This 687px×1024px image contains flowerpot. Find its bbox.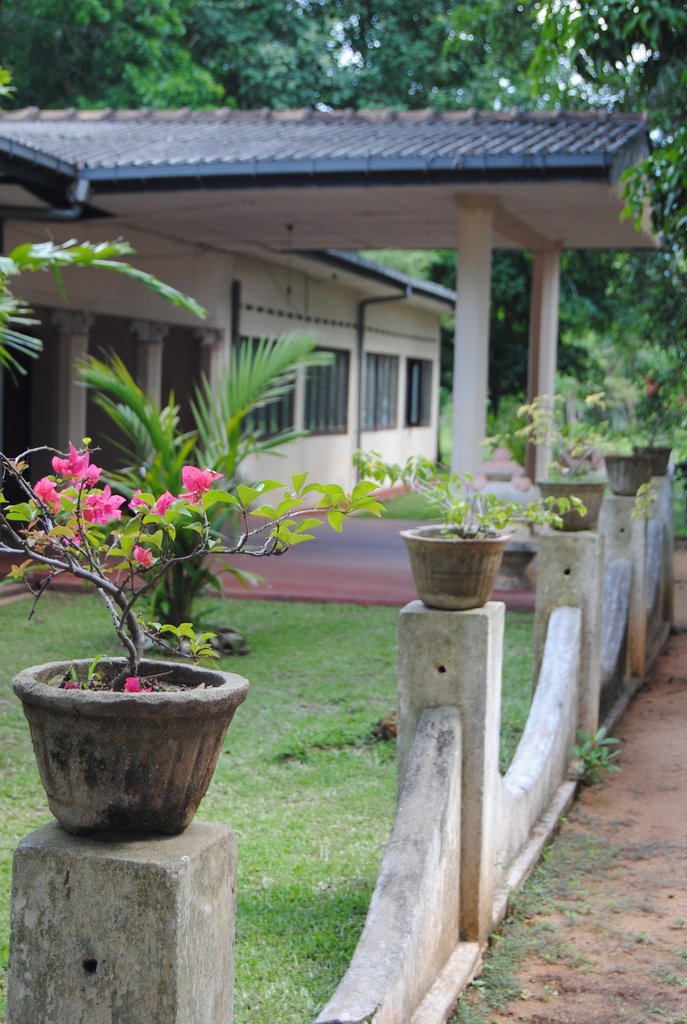
(6,651,251,841).
